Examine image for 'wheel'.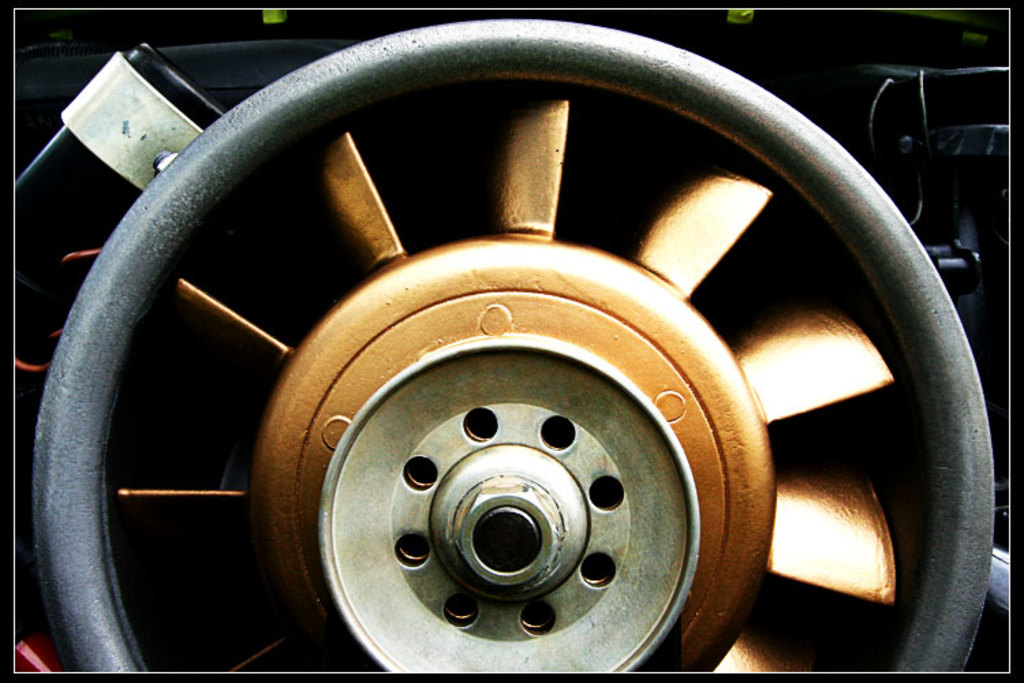
Examination result: x1=31 y1=19 x2=997 y2=673.
